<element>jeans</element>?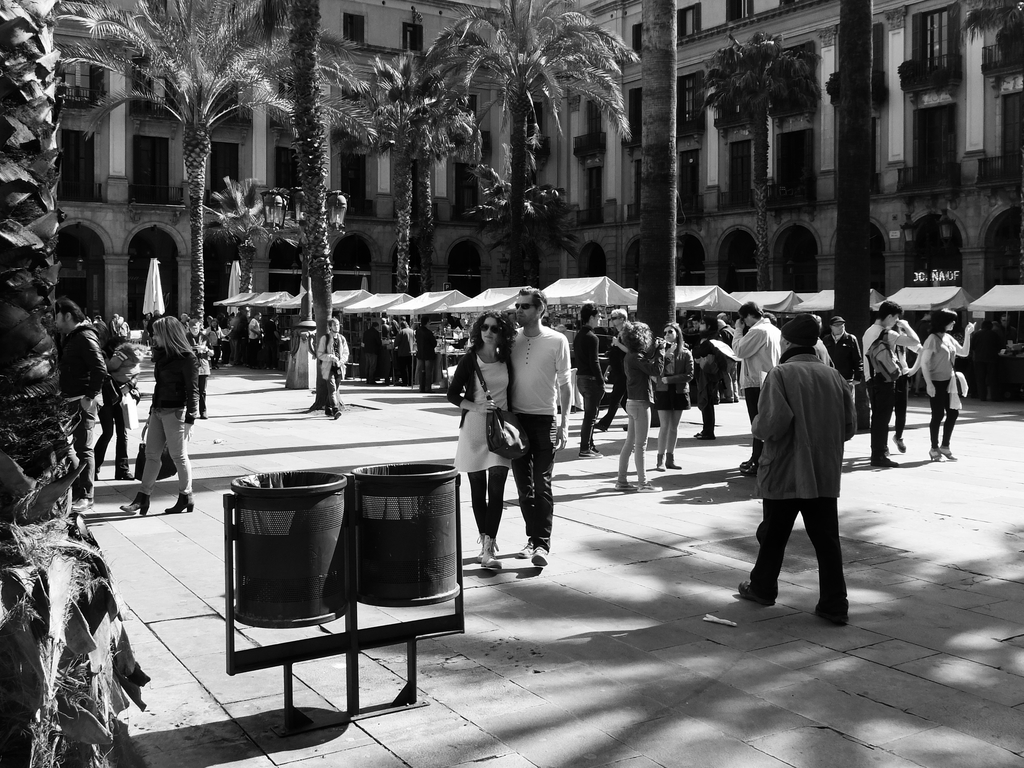
(755,484,854,609)
